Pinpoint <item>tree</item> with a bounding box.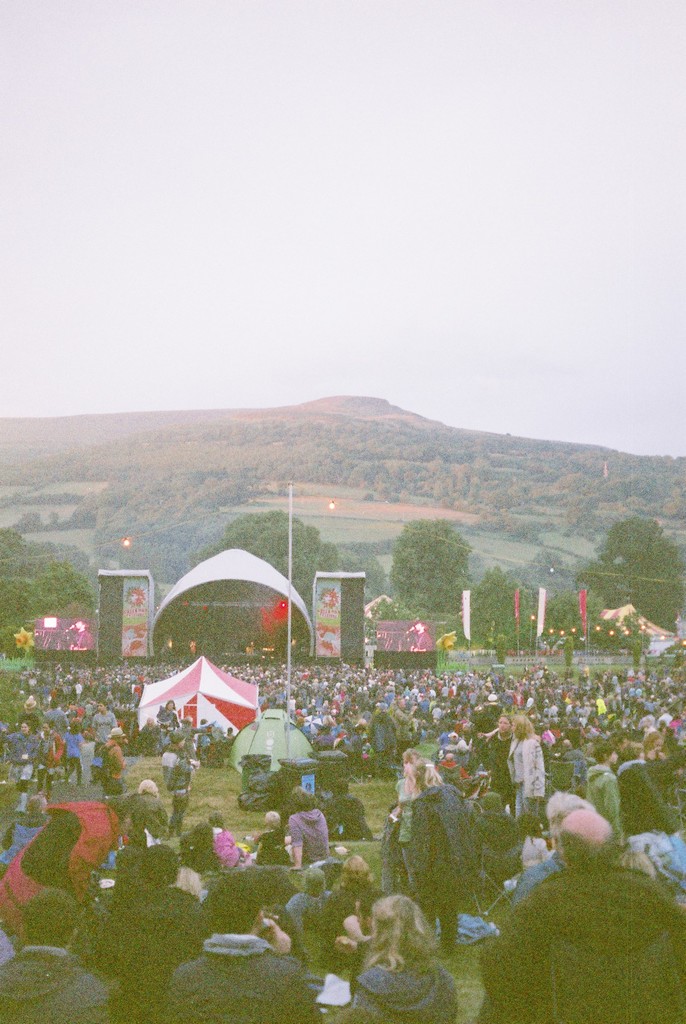
[389,520,482,608].
